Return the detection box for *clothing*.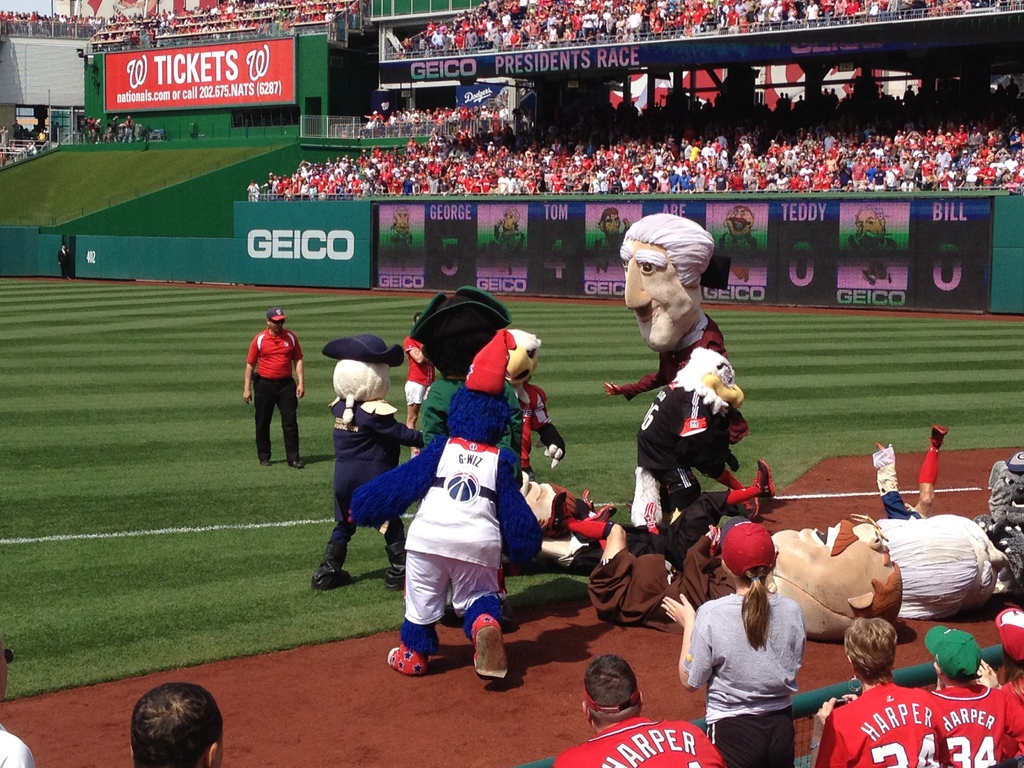
(244, 305, 307, 456).
